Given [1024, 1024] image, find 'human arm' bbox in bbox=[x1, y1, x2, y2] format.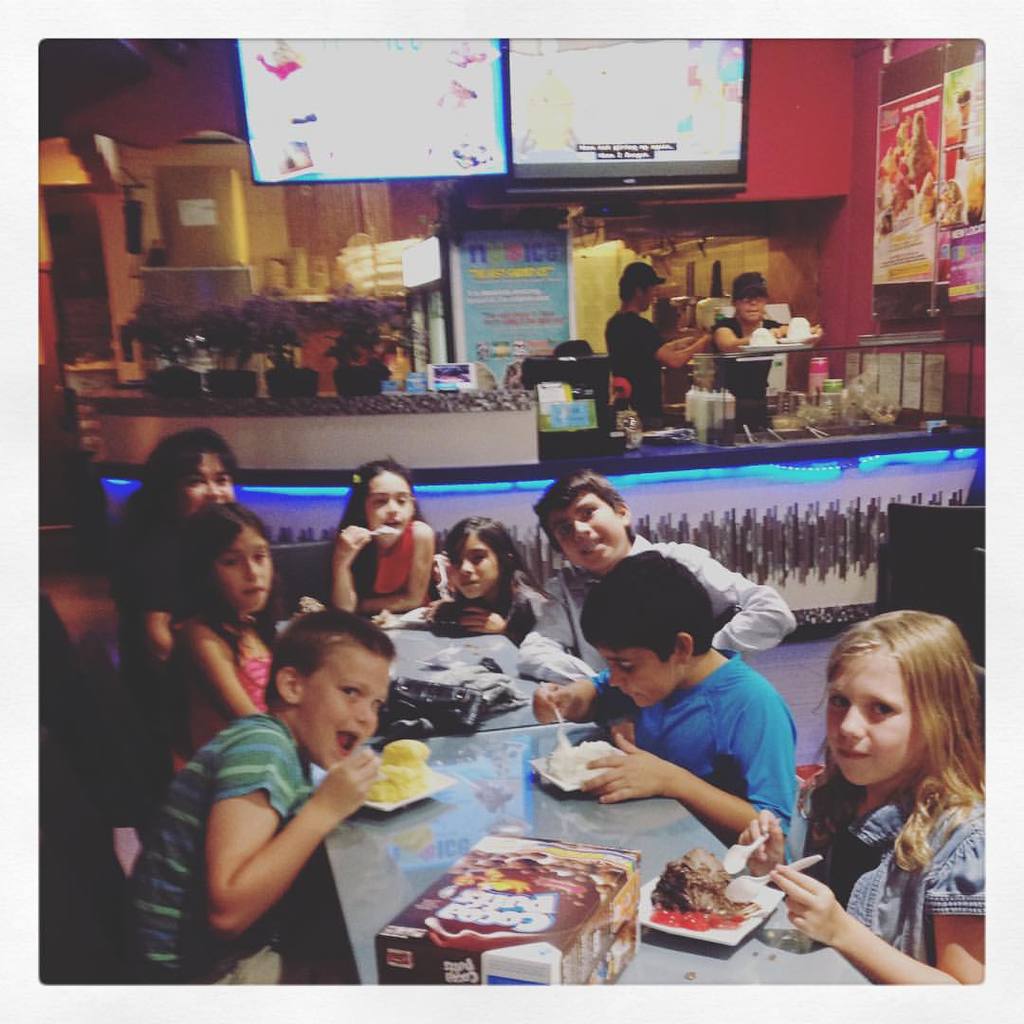
bbox=[673, 535, 806, 667].
